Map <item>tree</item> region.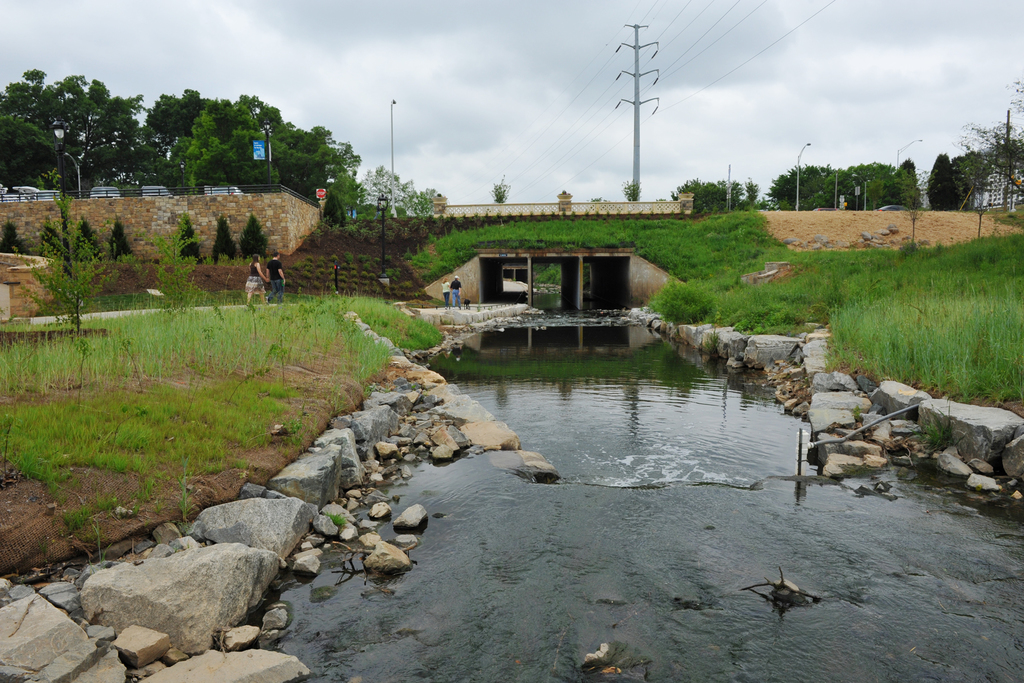
Mapped to 959:82:1023:201.
